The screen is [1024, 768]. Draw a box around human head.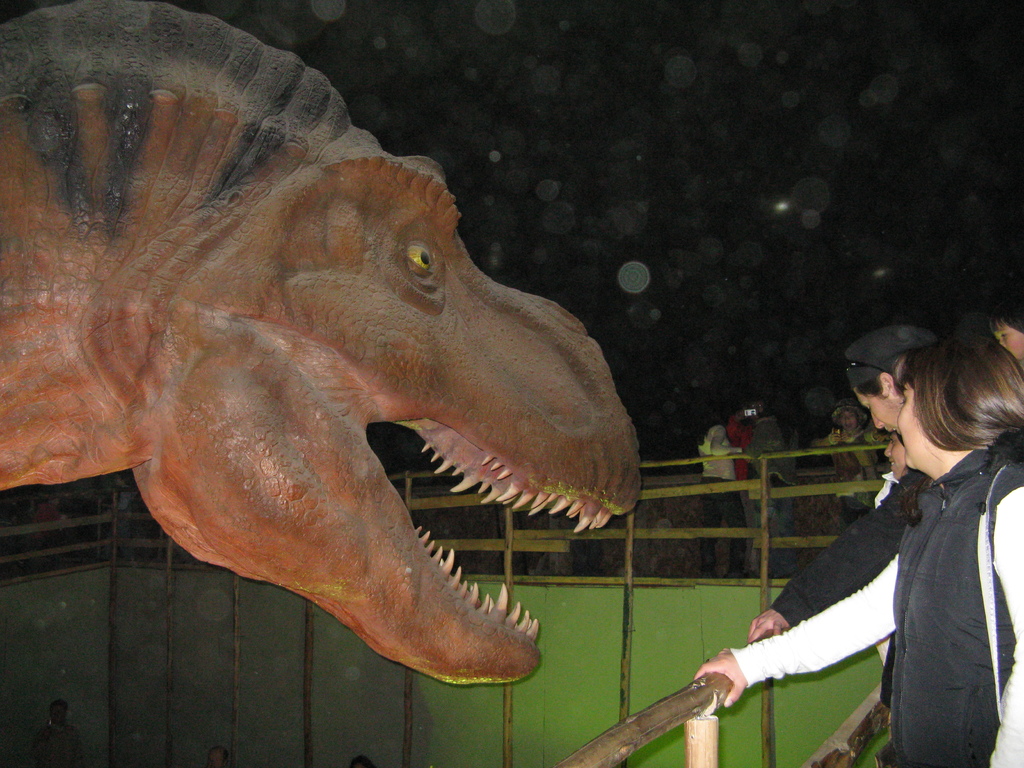
(x1=833, y1=396, x2=869, y2=431).
